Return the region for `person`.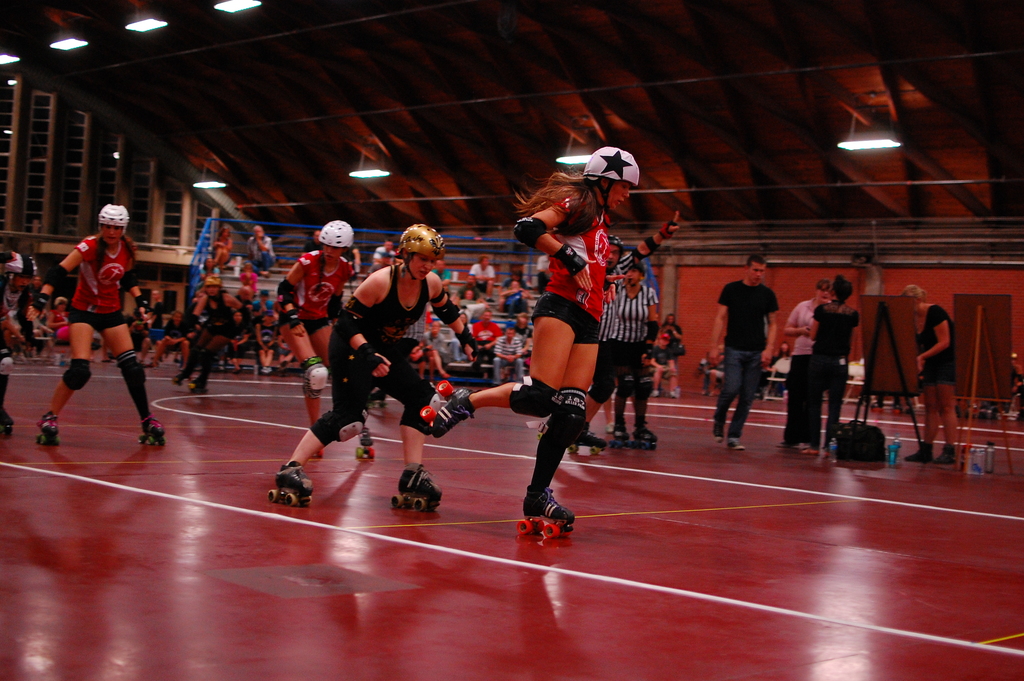
bbox=(270, 227, 439, 511).
